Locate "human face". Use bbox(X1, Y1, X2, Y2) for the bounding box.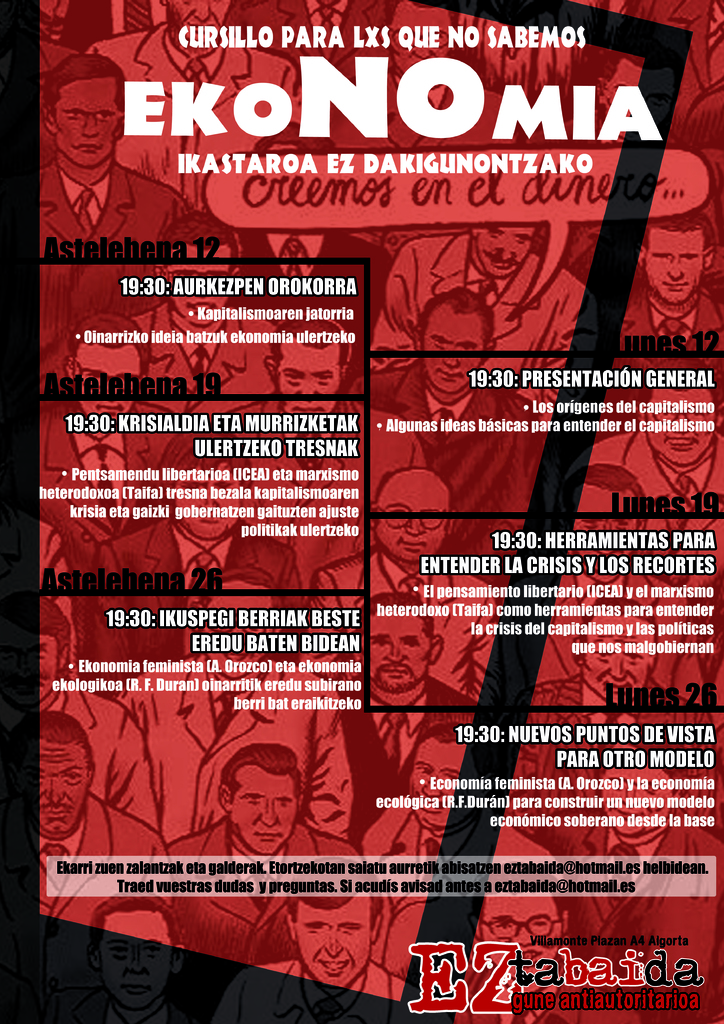
bbox(375, 481, 443, 563).
